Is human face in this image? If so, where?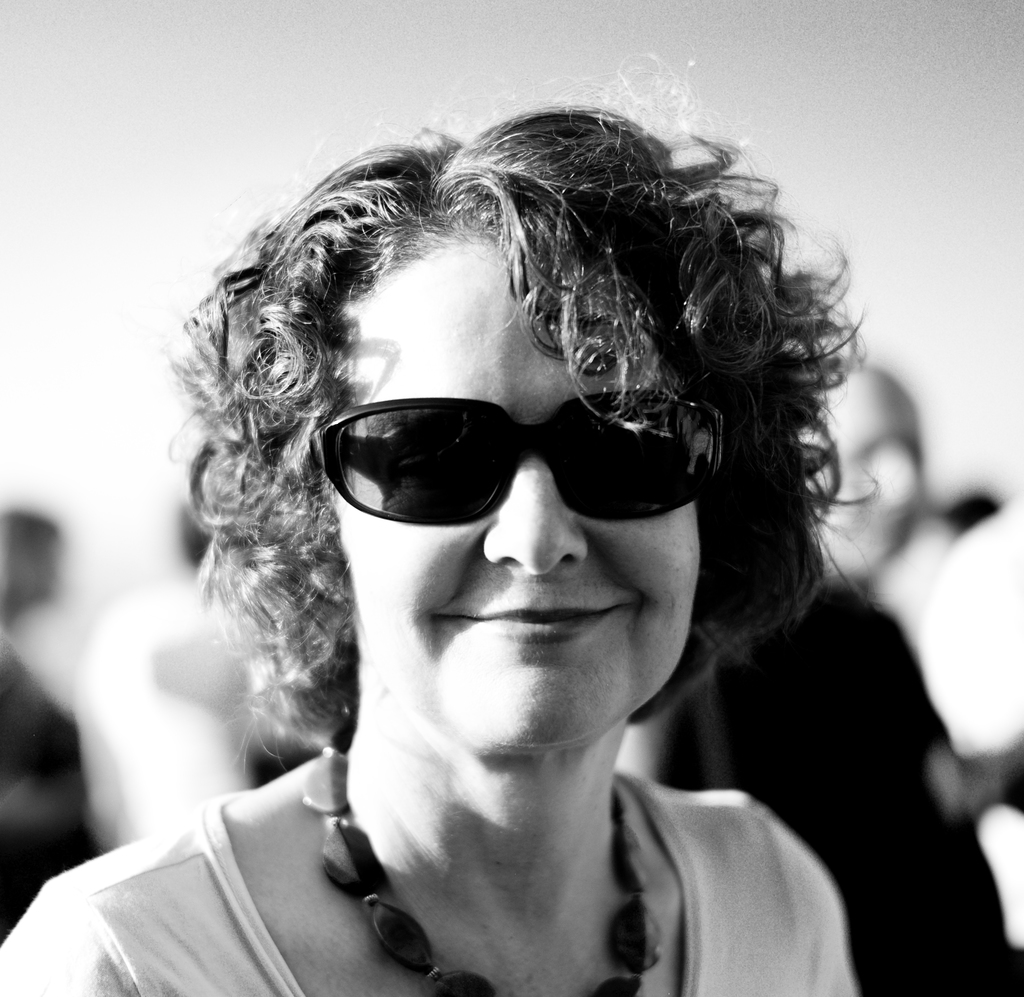
Yes, at 335,238,701,754.
